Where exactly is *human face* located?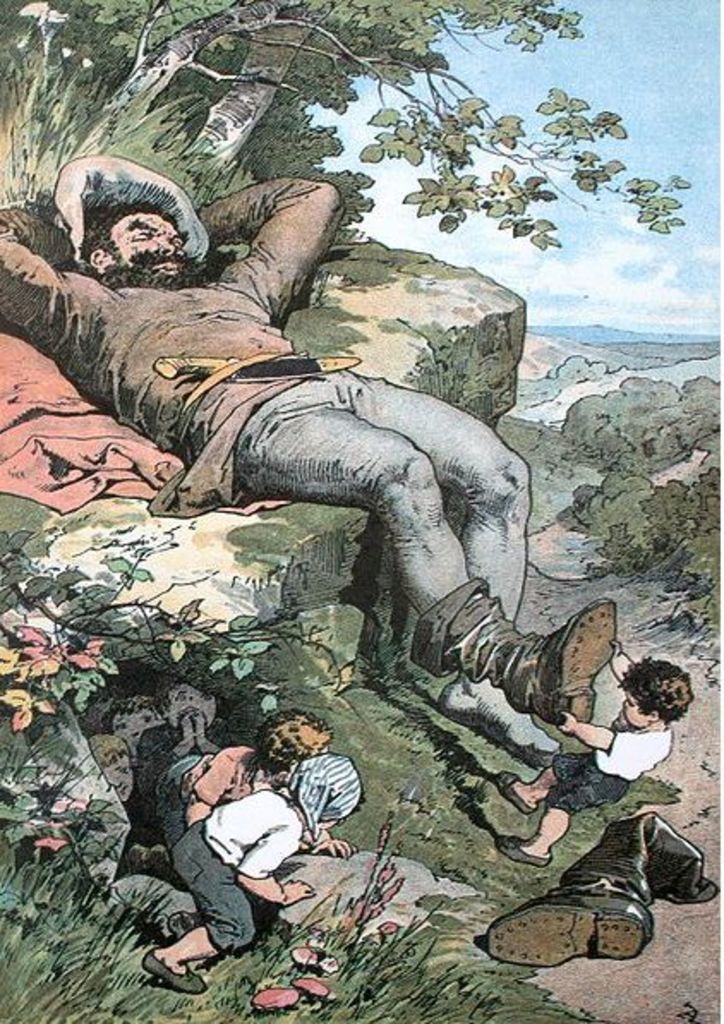
Its bounding box is (105, 213, 187, 280).
